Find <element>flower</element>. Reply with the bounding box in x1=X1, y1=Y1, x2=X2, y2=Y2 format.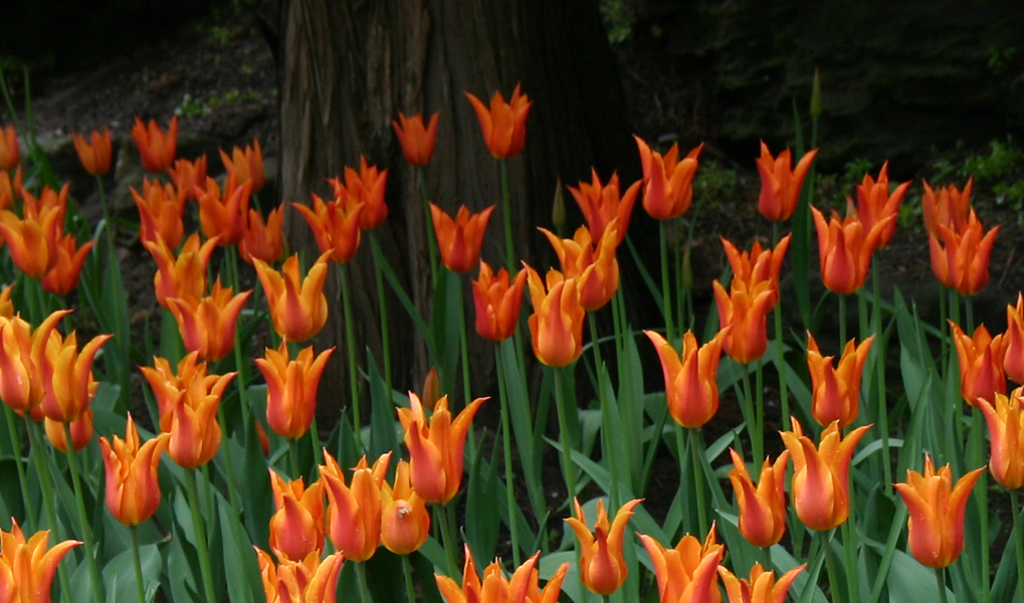
x1=921, y1=179, x2=972, y2=240.
